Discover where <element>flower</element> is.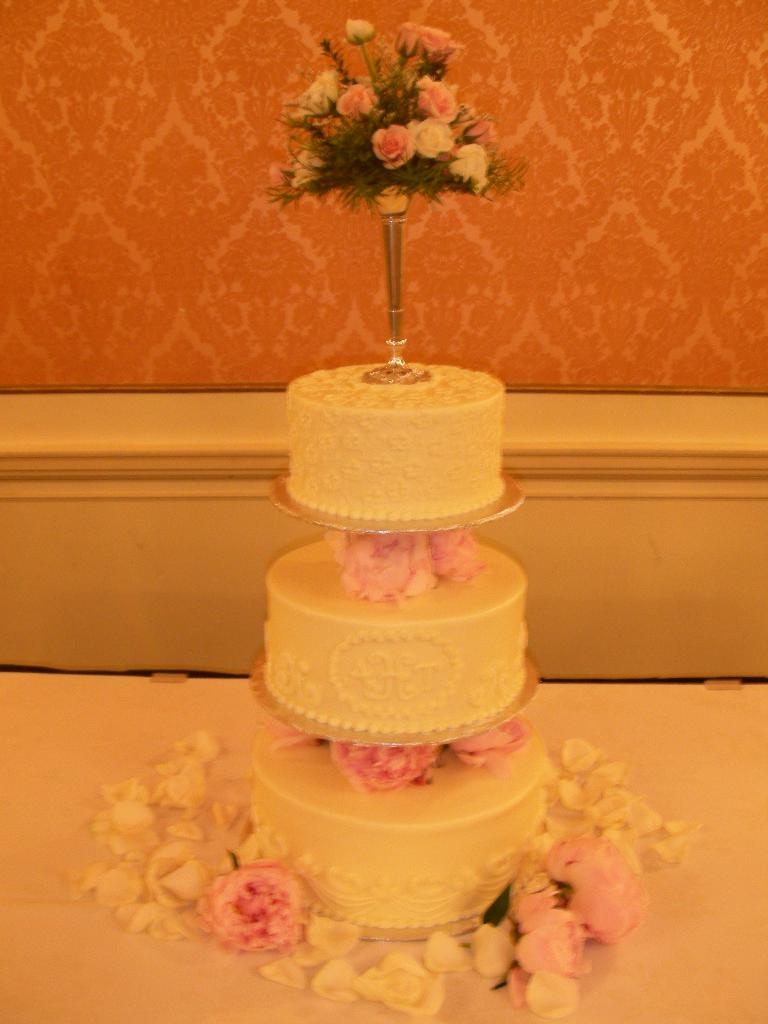
Discovered at left=419, top=27, right=465, bottom=68.
